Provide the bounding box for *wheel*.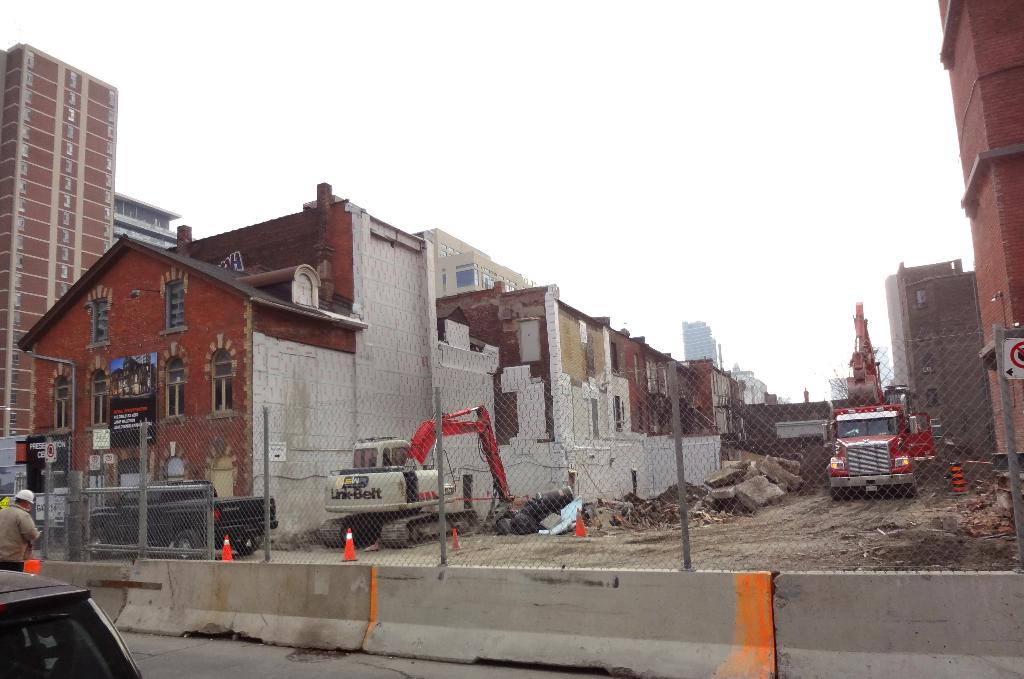
{"x1": 83, "y1": 529, "x2": 110, "y2": 560}.
